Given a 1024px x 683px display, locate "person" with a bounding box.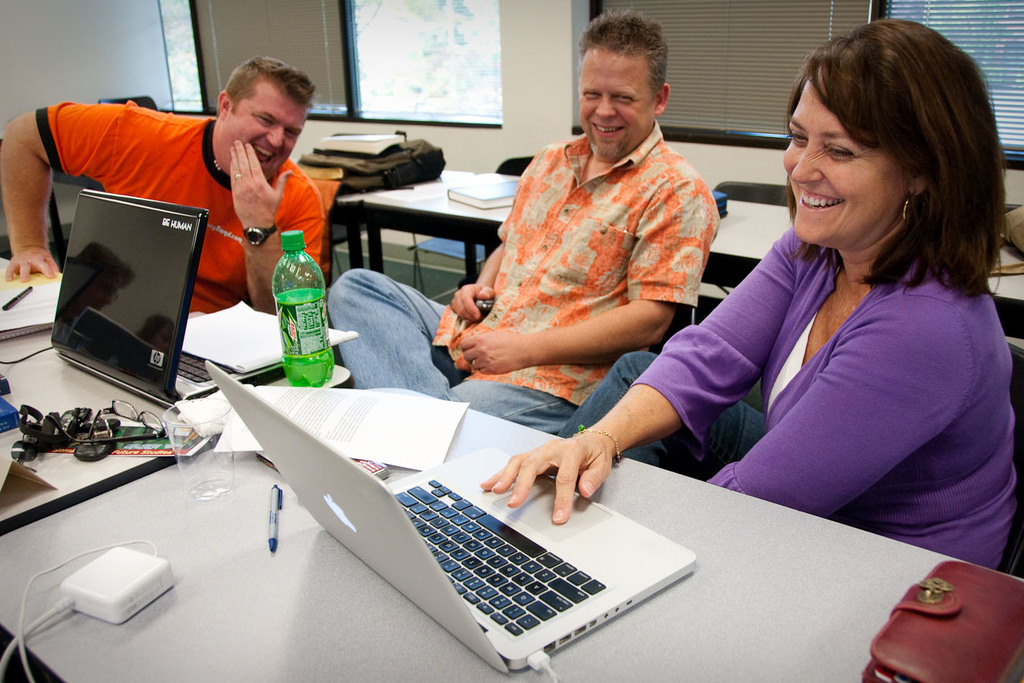
Located: l=327, t=0, r=727, b=438.
